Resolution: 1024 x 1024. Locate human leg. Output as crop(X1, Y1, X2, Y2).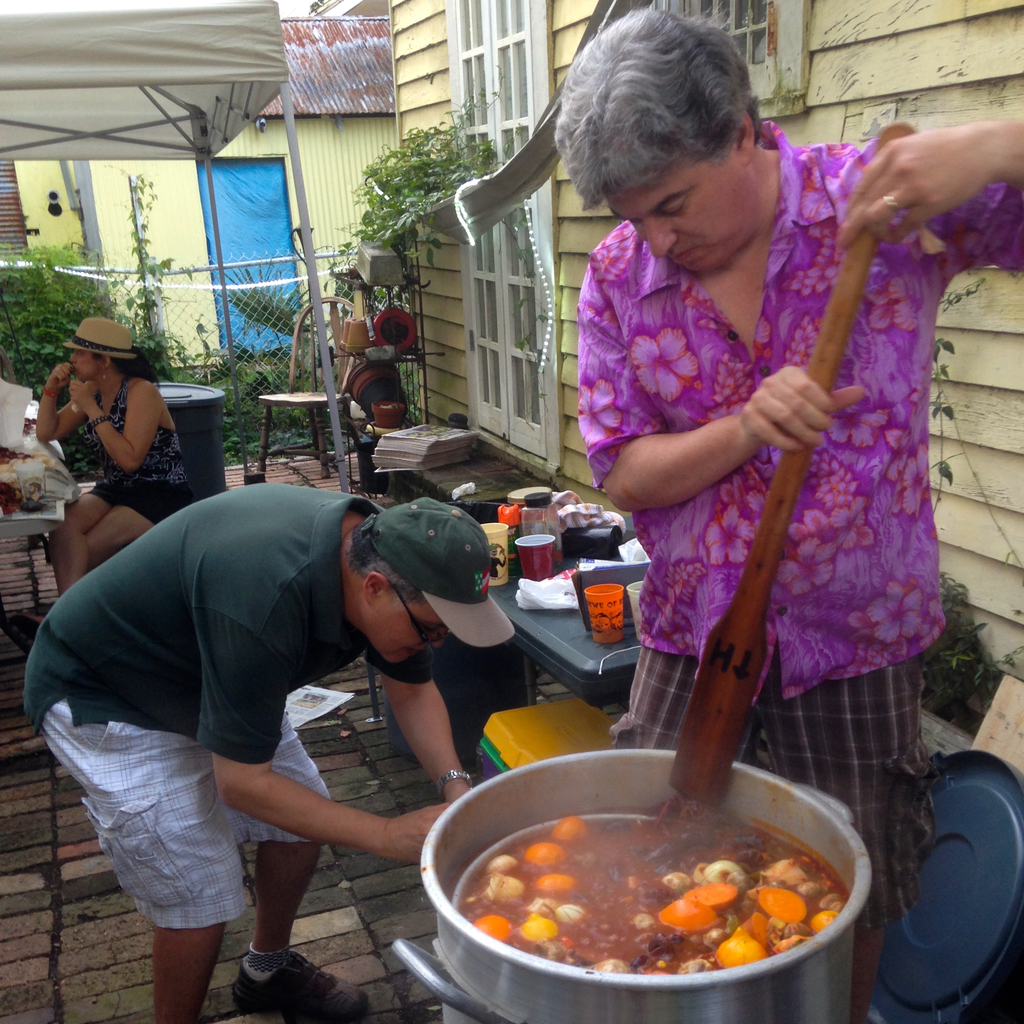
crop(35, 712, 240, 1021).
